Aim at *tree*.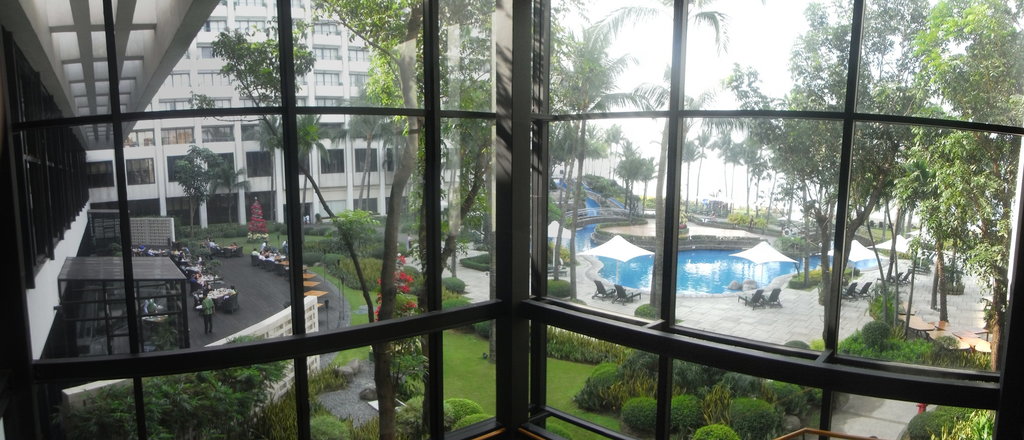
Aimed at region(884, 0, 1023, 306).
